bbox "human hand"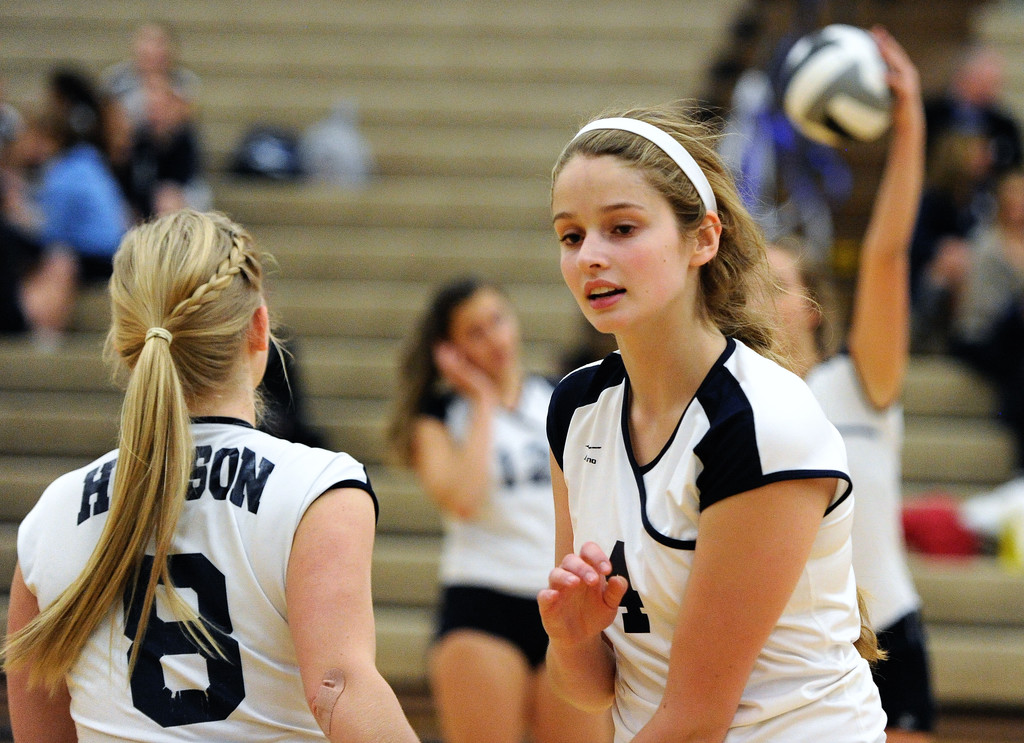
bbox=[433, 341, 495, 402]
